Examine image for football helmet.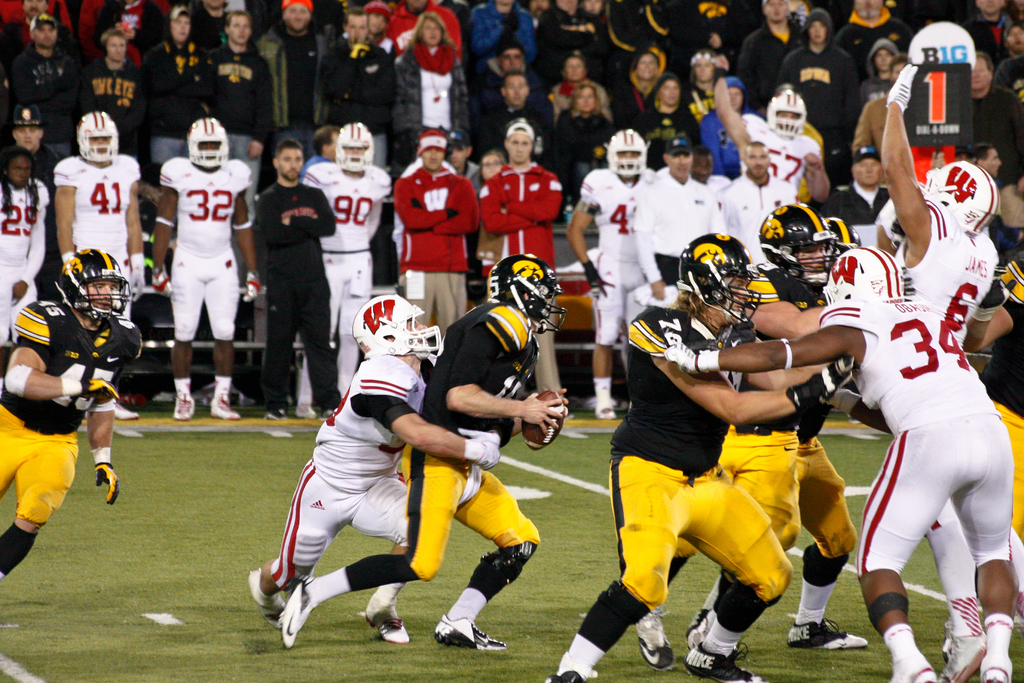
Examination result: rect(484, 254, 568, 336).
